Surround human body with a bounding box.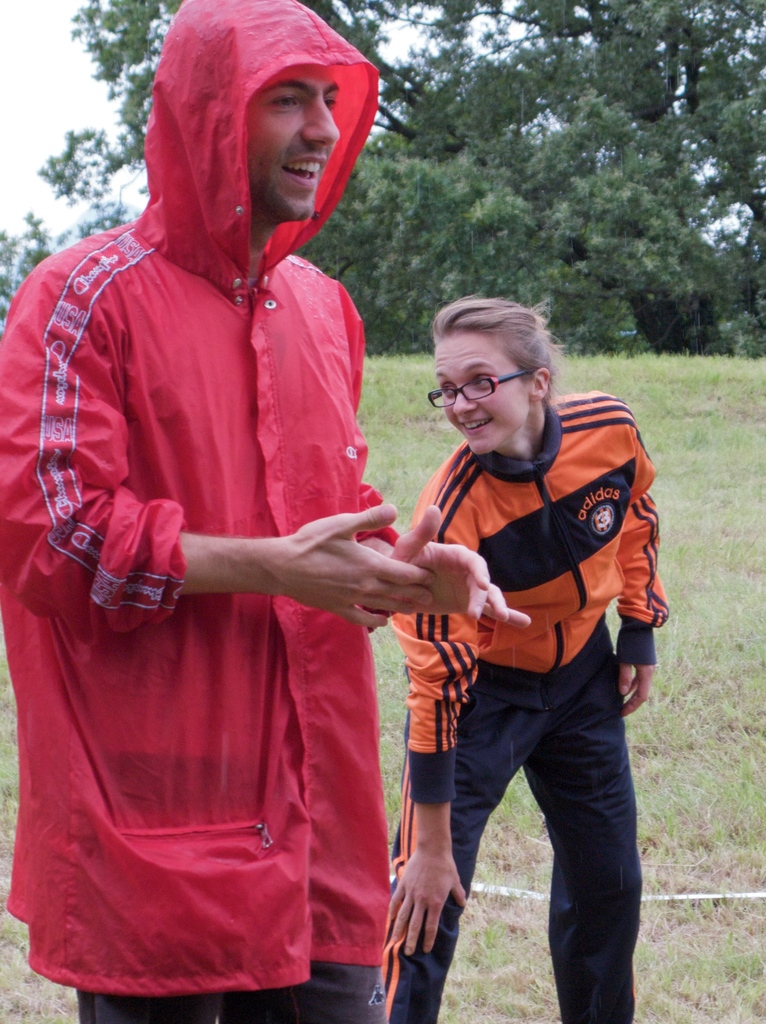
<region>382, 295, 669, 1023</region>.
